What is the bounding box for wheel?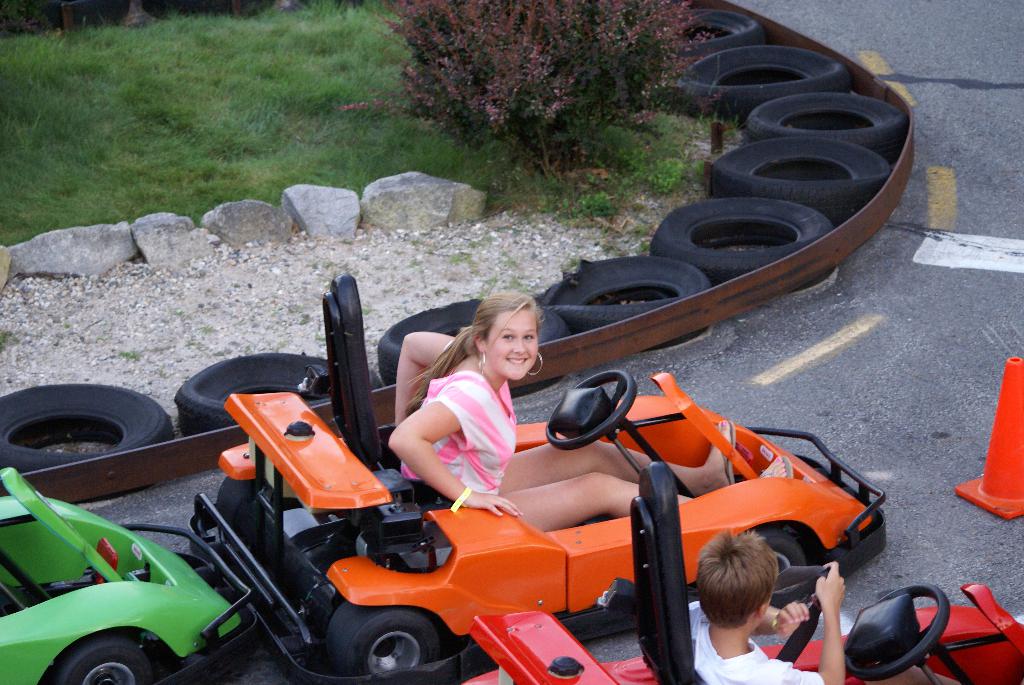
{"x1": 845, "y1": 588, "x2": 952, "y2": 684}.
